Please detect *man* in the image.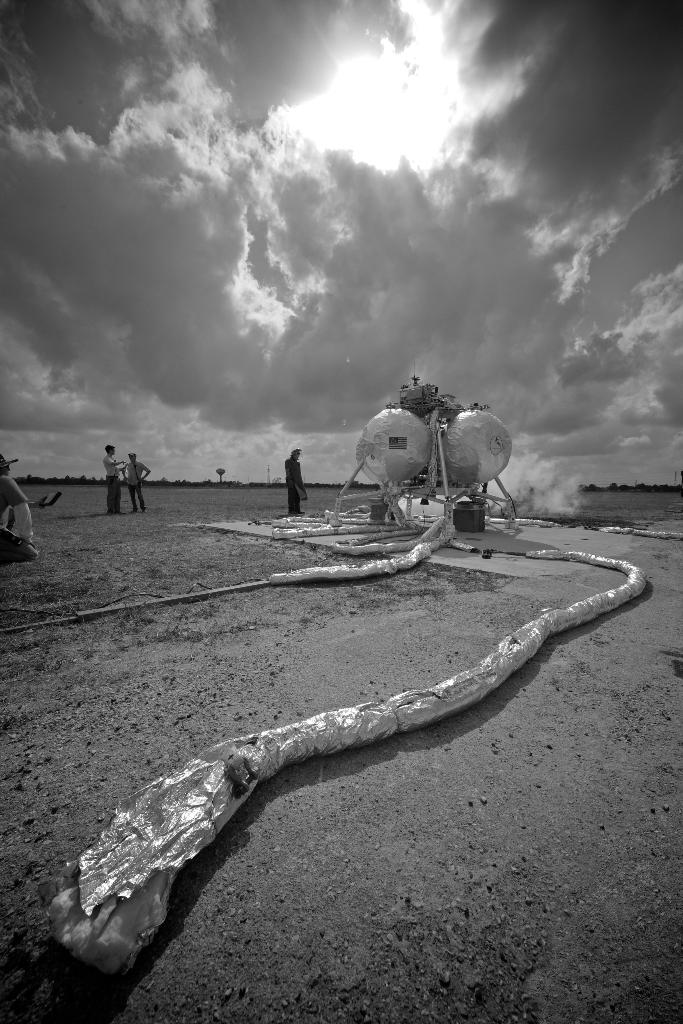
BBox(103, 445, 128, 515).
